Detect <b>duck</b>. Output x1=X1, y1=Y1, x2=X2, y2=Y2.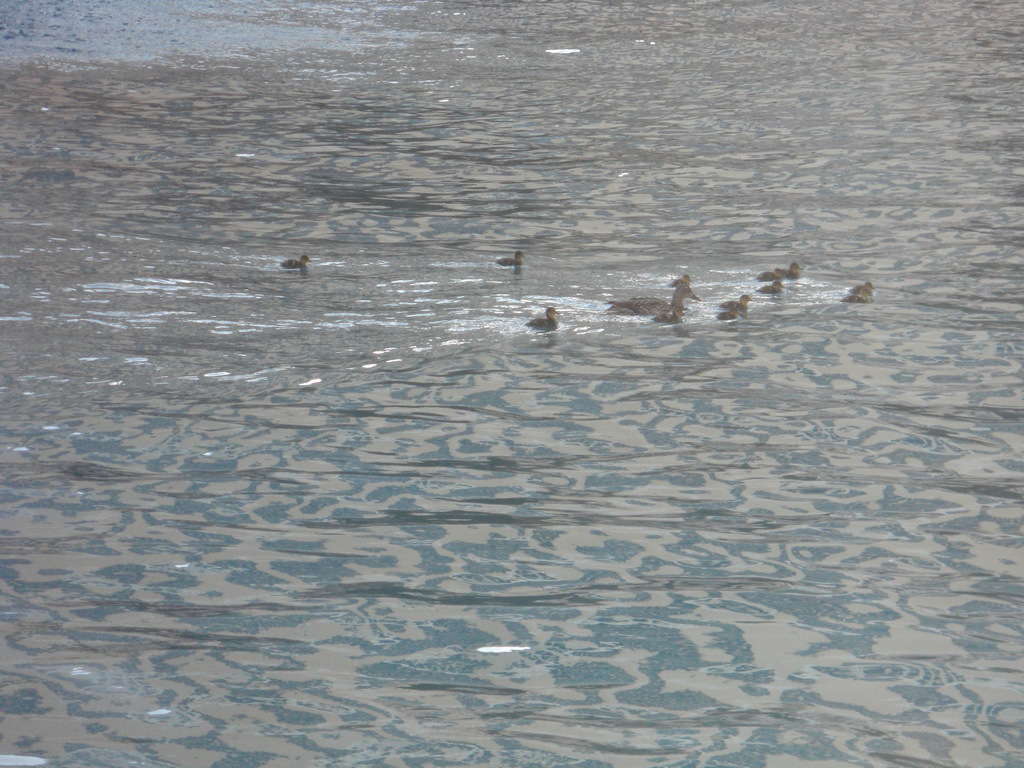
x1=492, y1=254, x2=521, y2=267.
